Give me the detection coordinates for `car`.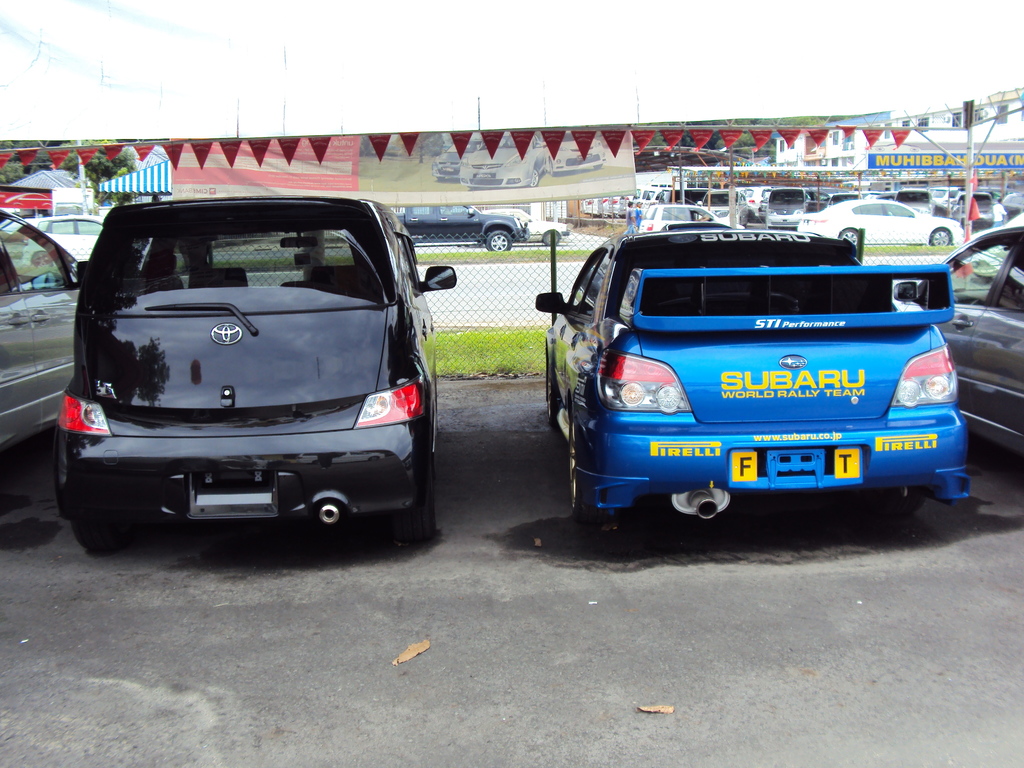
[left=396, top=204, right=532, bottom=252].
